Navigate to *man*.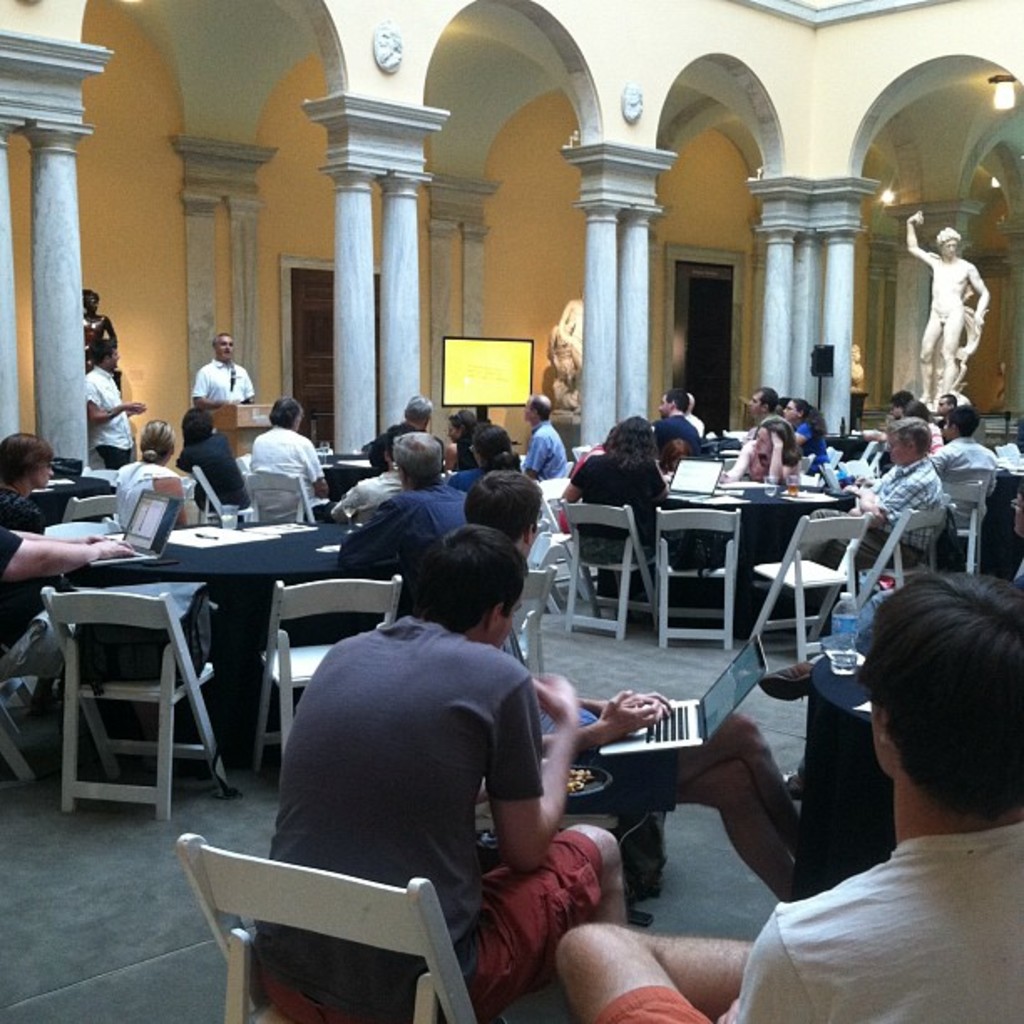
Navigation target: <region>443, 407, 482, 474</region>.
